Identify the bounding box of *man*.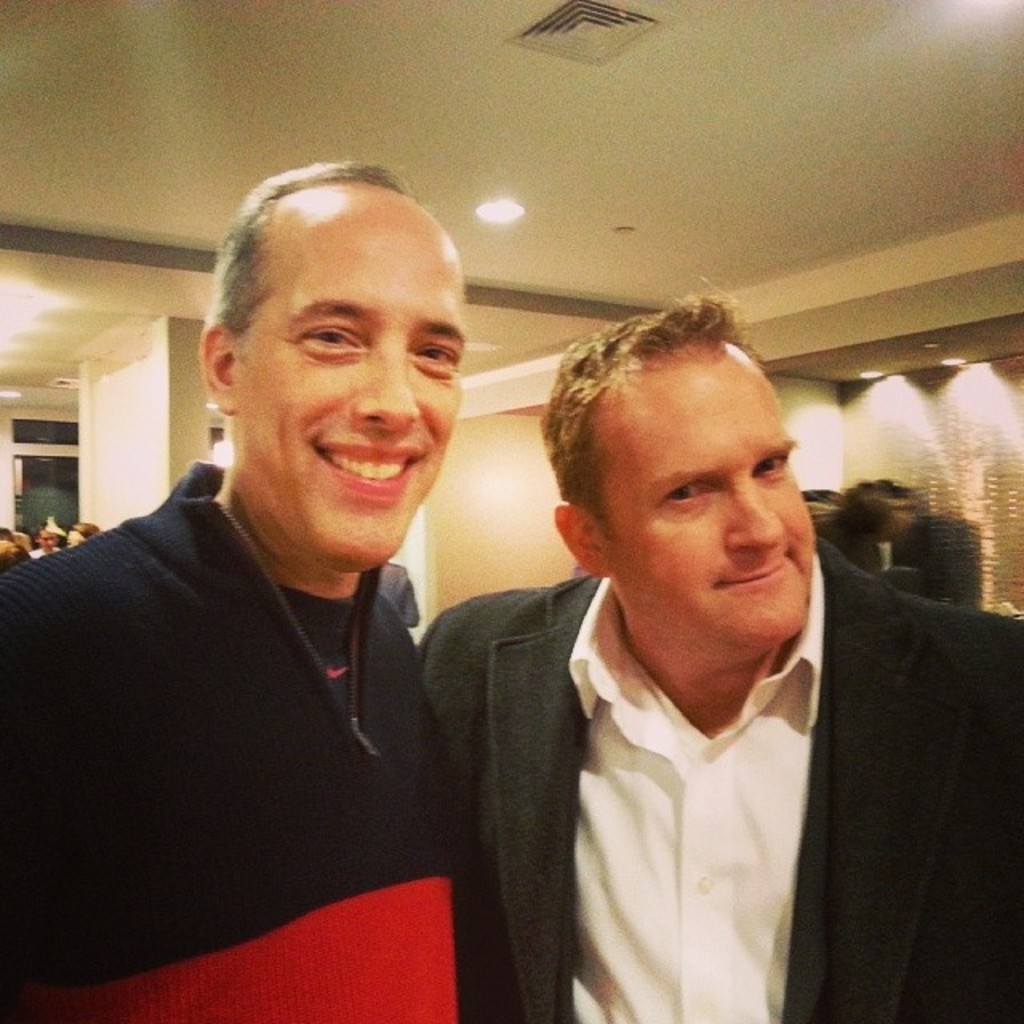
[418, 341, 1011, 1023].
